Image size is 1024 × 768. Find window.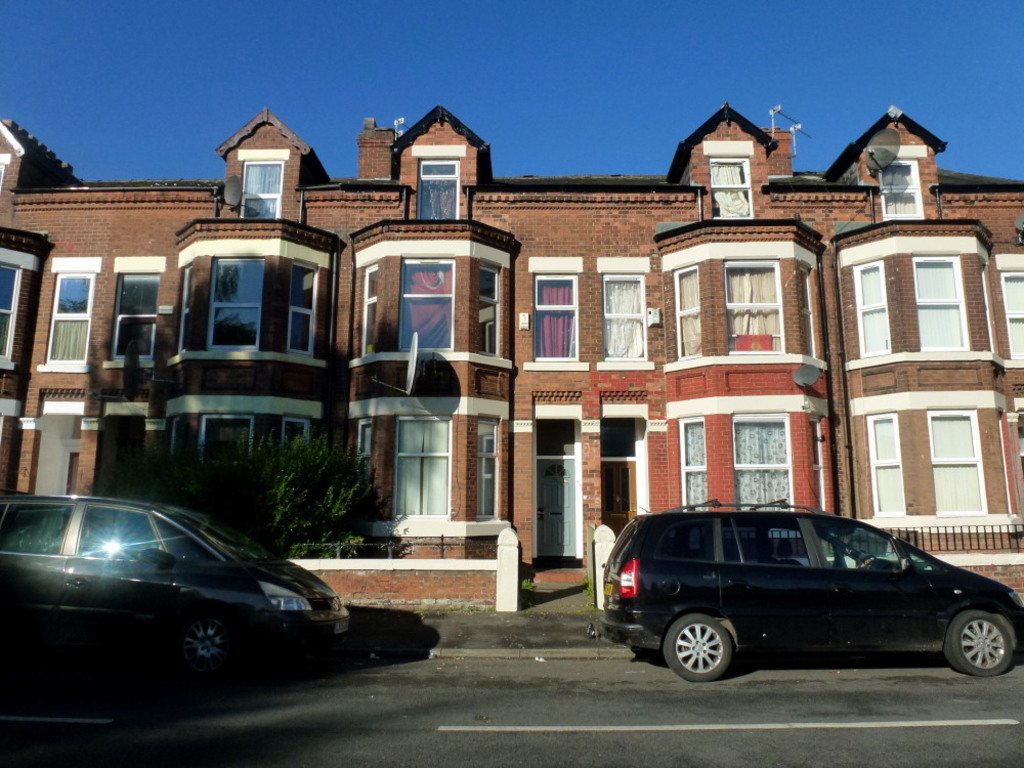
0/243/37/368.
